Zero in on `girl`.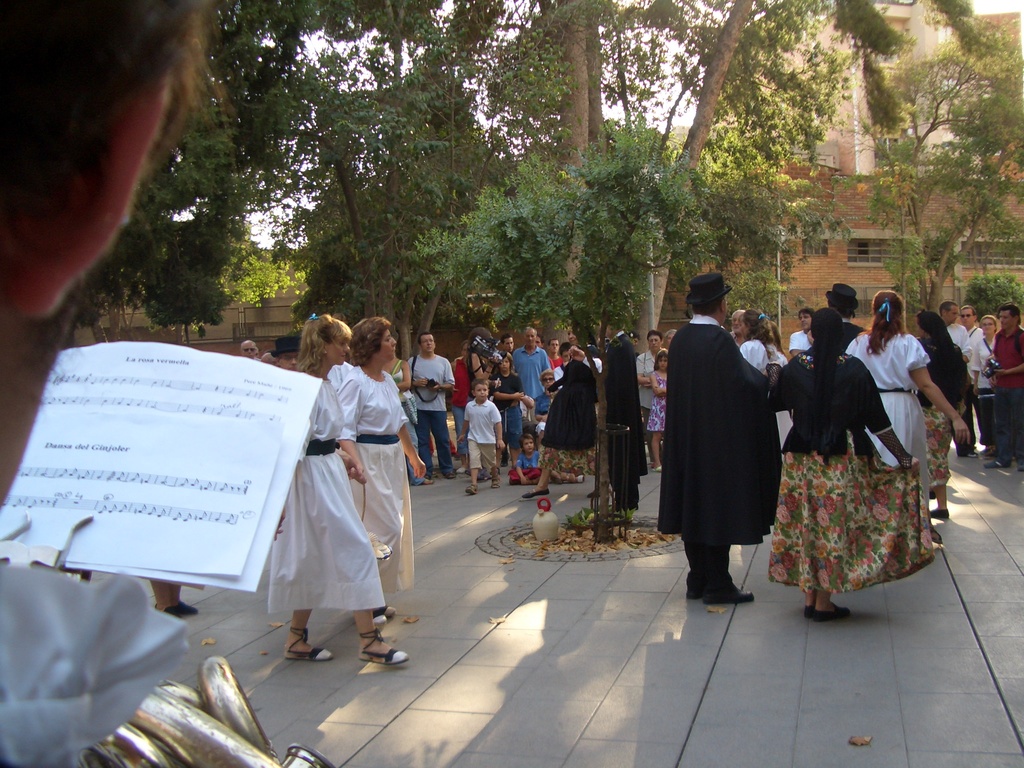
Zeroed in: select_region(647, 349, 667, 470).
